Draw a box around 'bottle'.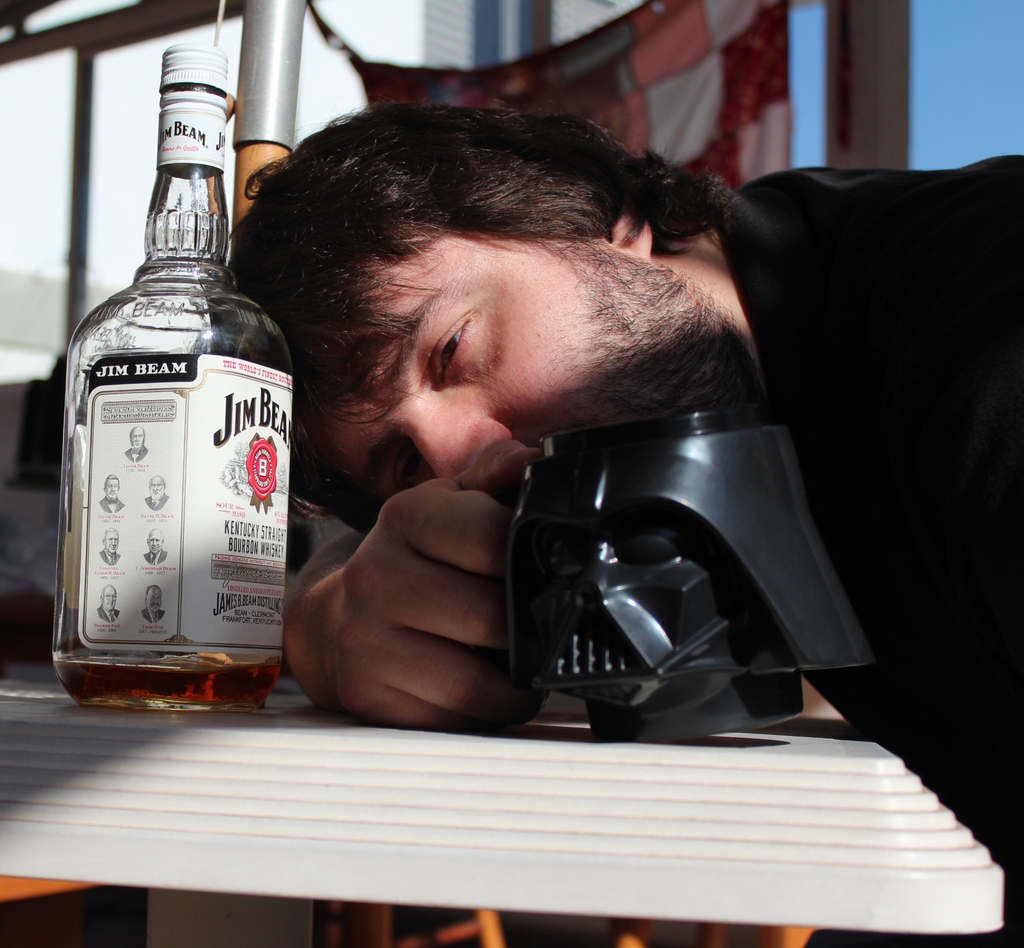
Rect(40, 90, 322, 716).
